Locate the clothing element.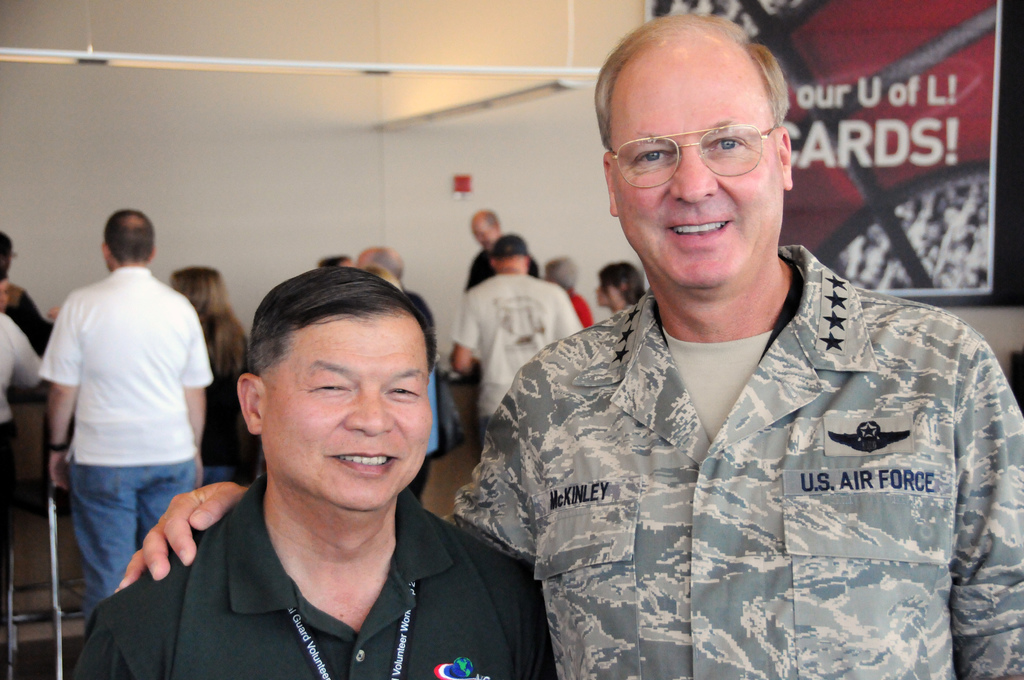
Element bbox: [left=471, top=250, right=546, bottom=296].
